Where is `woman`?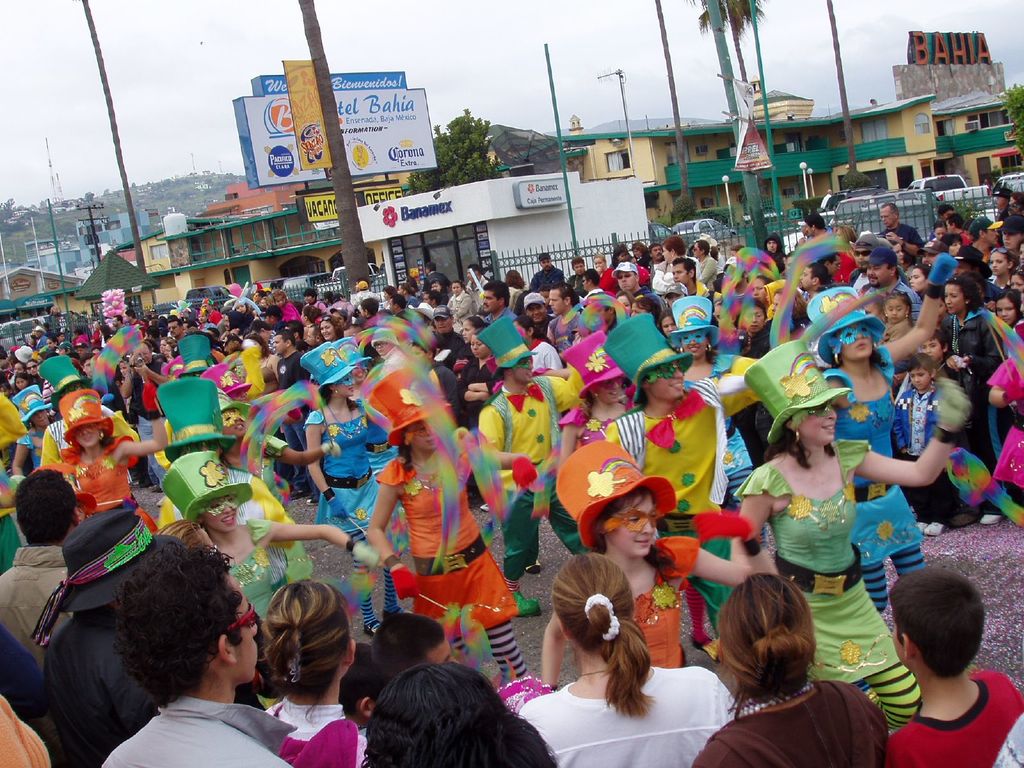
[left=540, top=441, right=758, bottom=684].
